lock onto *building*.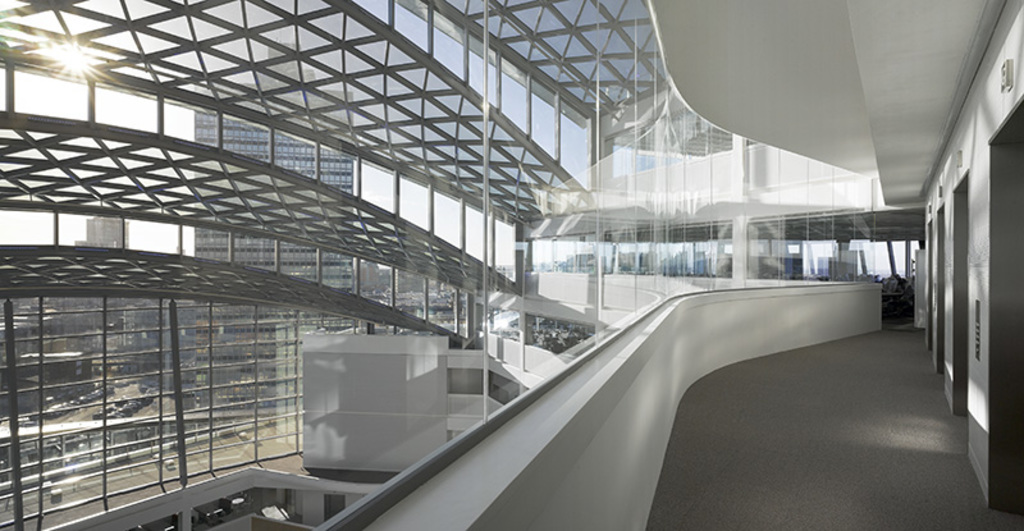
Locked: [77, 206, 127, 320].
